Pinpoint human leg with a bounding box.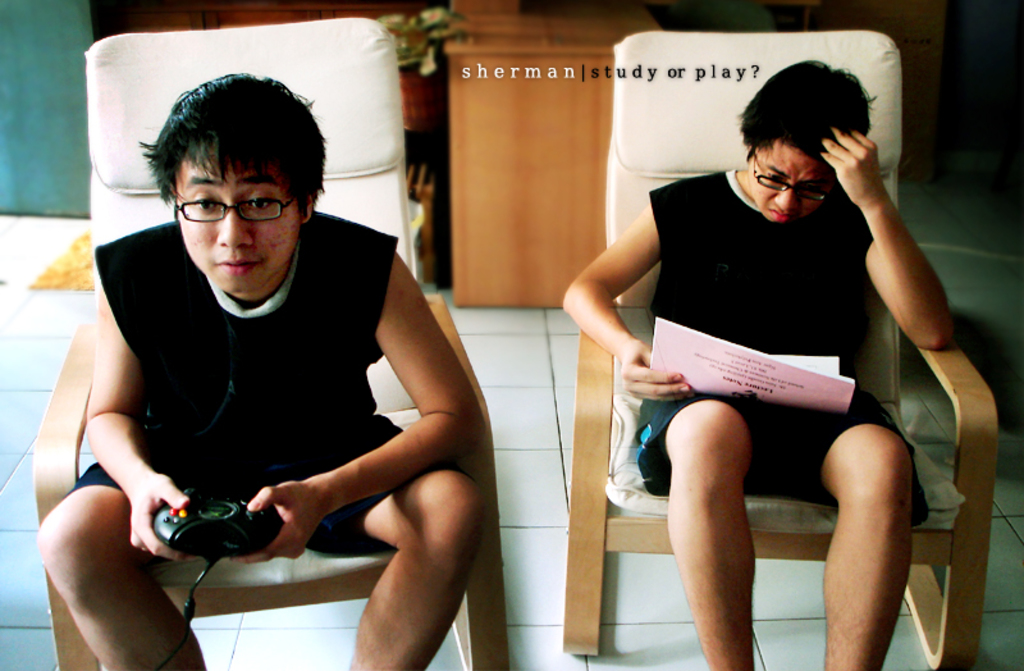
l=645, t=424, r=756, b=670.
